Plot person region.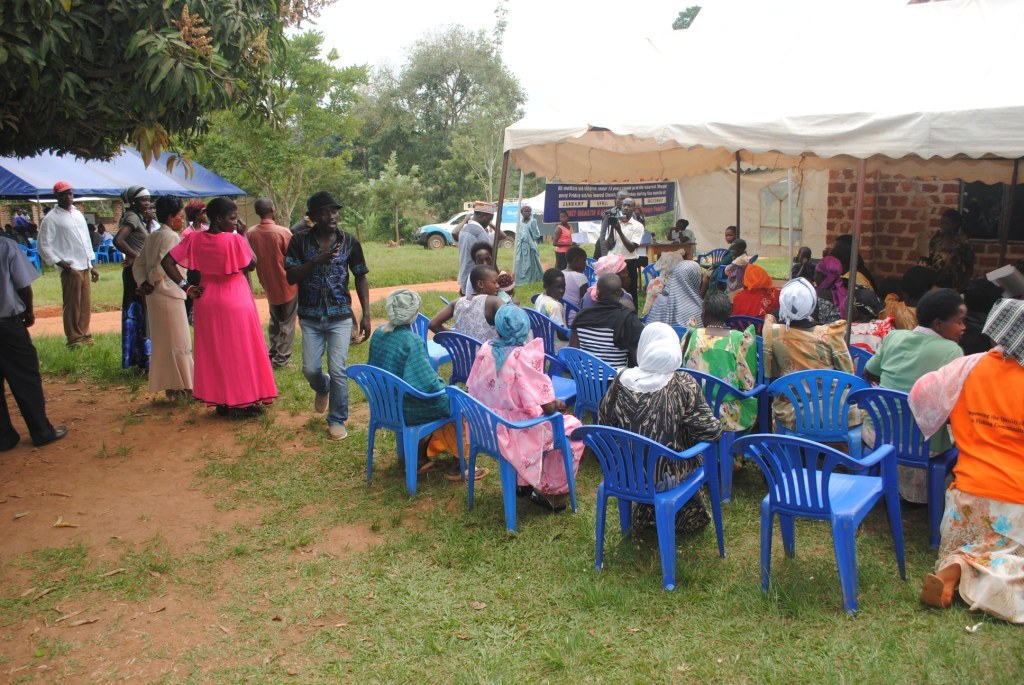
Plotted at 856/286/968/506.
